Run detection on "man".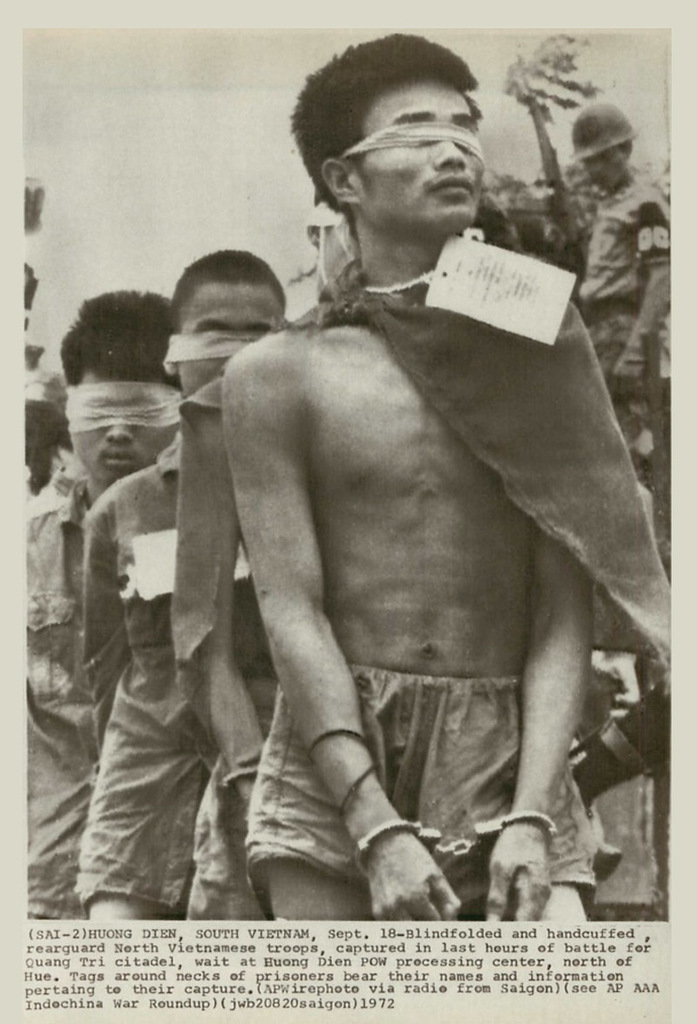
Result: Rect(74, 242, 328, 926).
